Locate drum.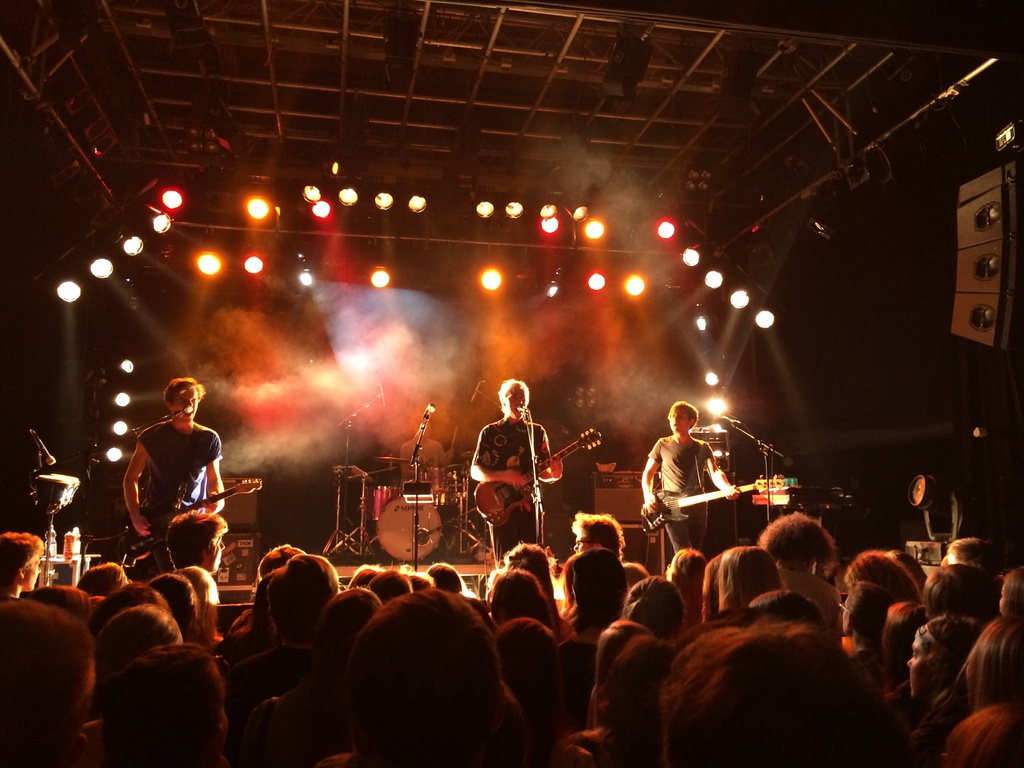
Bounding box: region(449, 467, 464, 500).
